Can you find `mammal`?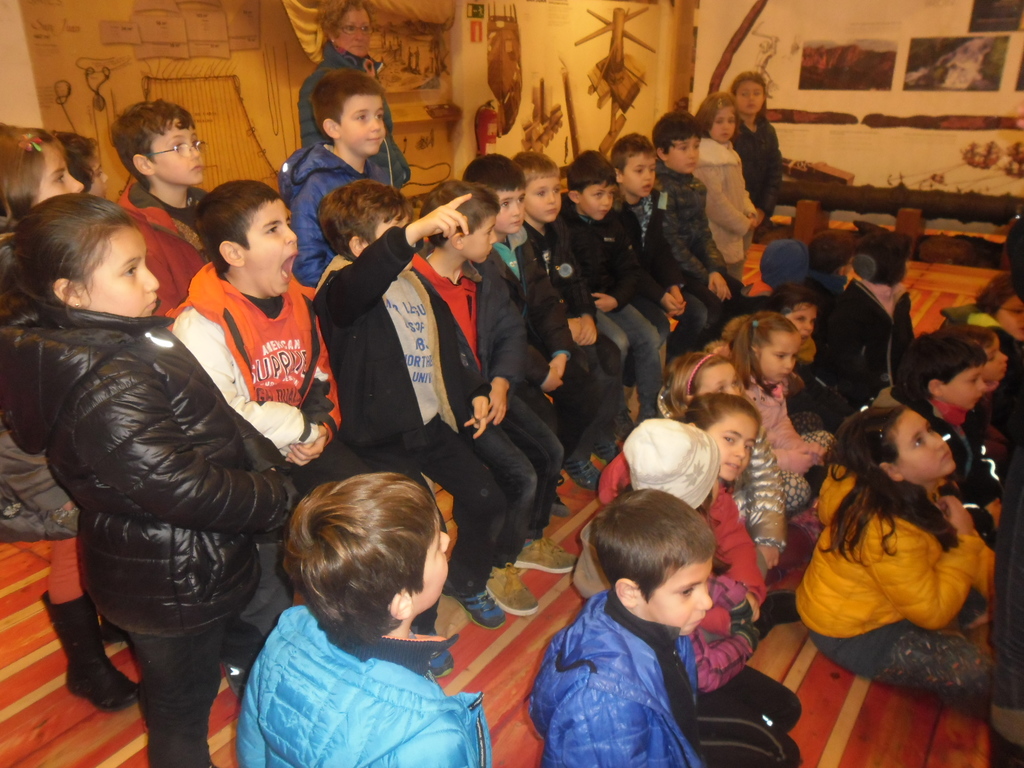
Yes, bounding box: (x1=675, y1=390, x2=792, y2=630).
